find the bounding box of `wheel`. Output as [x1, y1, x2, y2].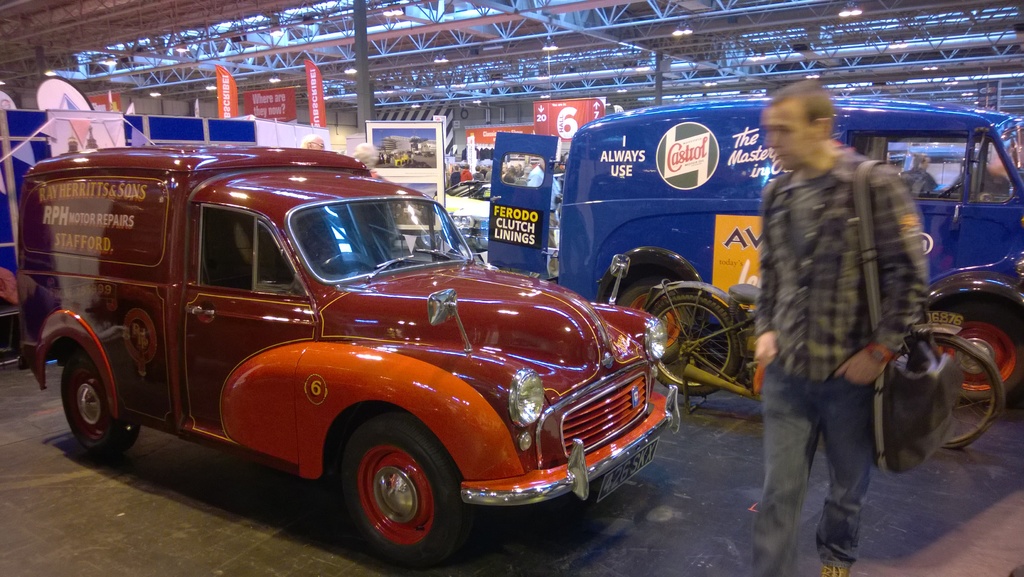
[936, 303, 1023, 403].
